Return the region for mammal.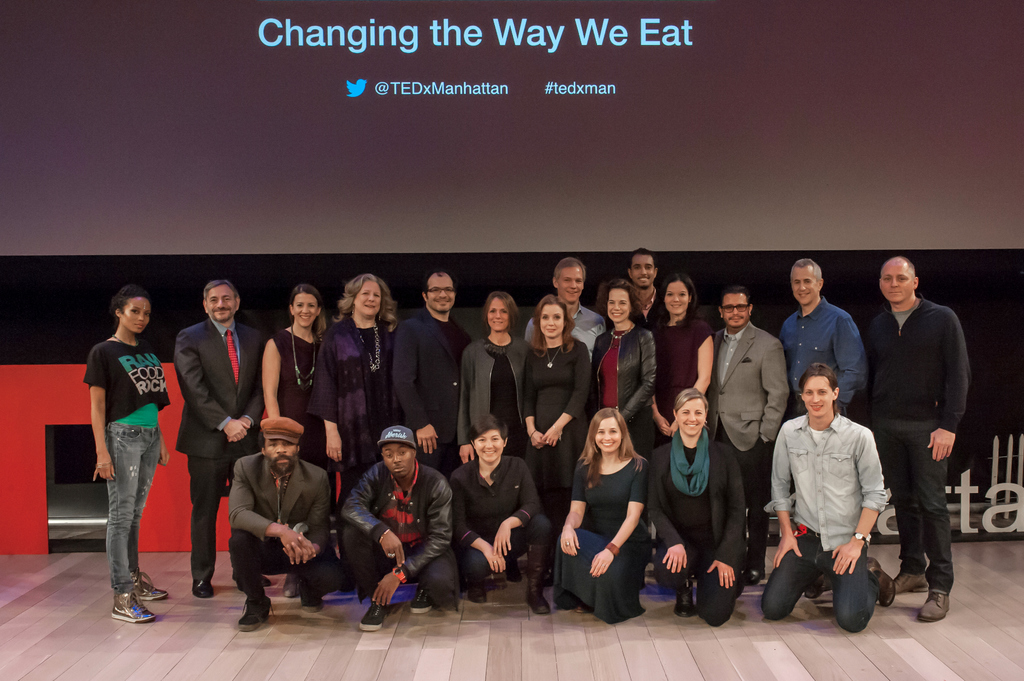
{"x1": 585, "y1": 275, "x2": 653, "y2": 534}.
